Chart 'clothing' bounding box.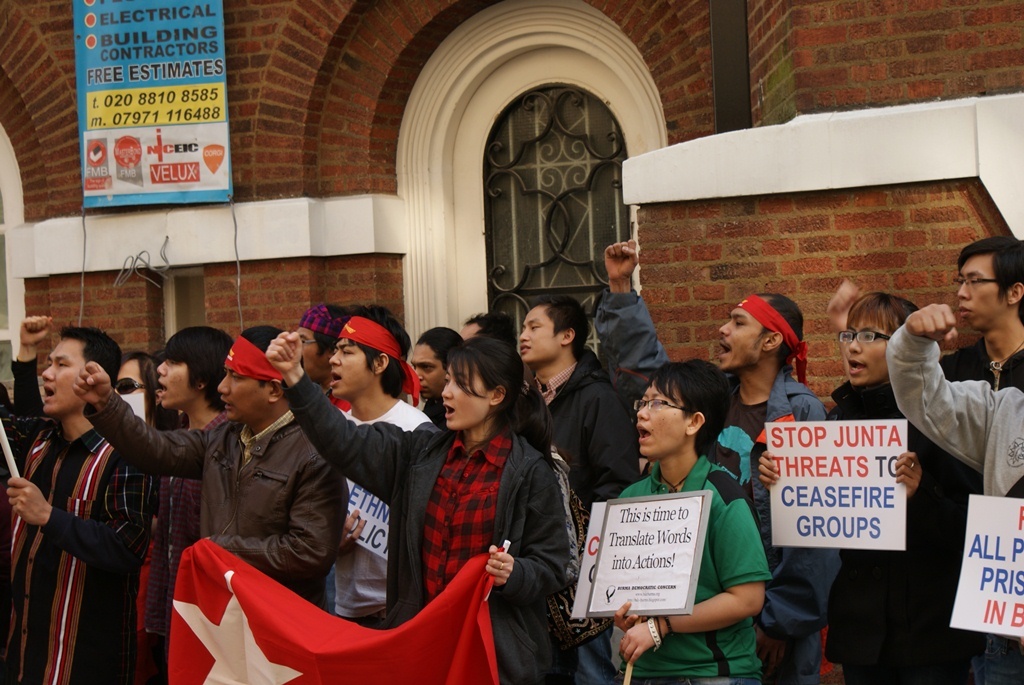
Charted: [528,333,648,505].
